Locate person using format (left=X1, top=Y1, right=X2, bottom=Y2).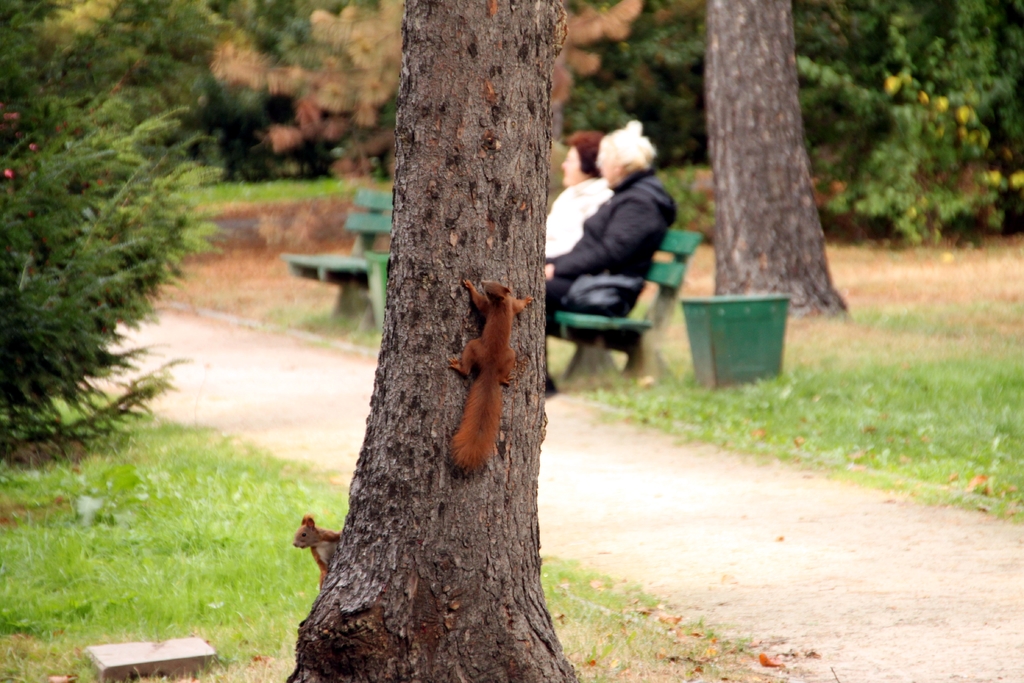
(left=536, top=130, right=609, bottom=276).
